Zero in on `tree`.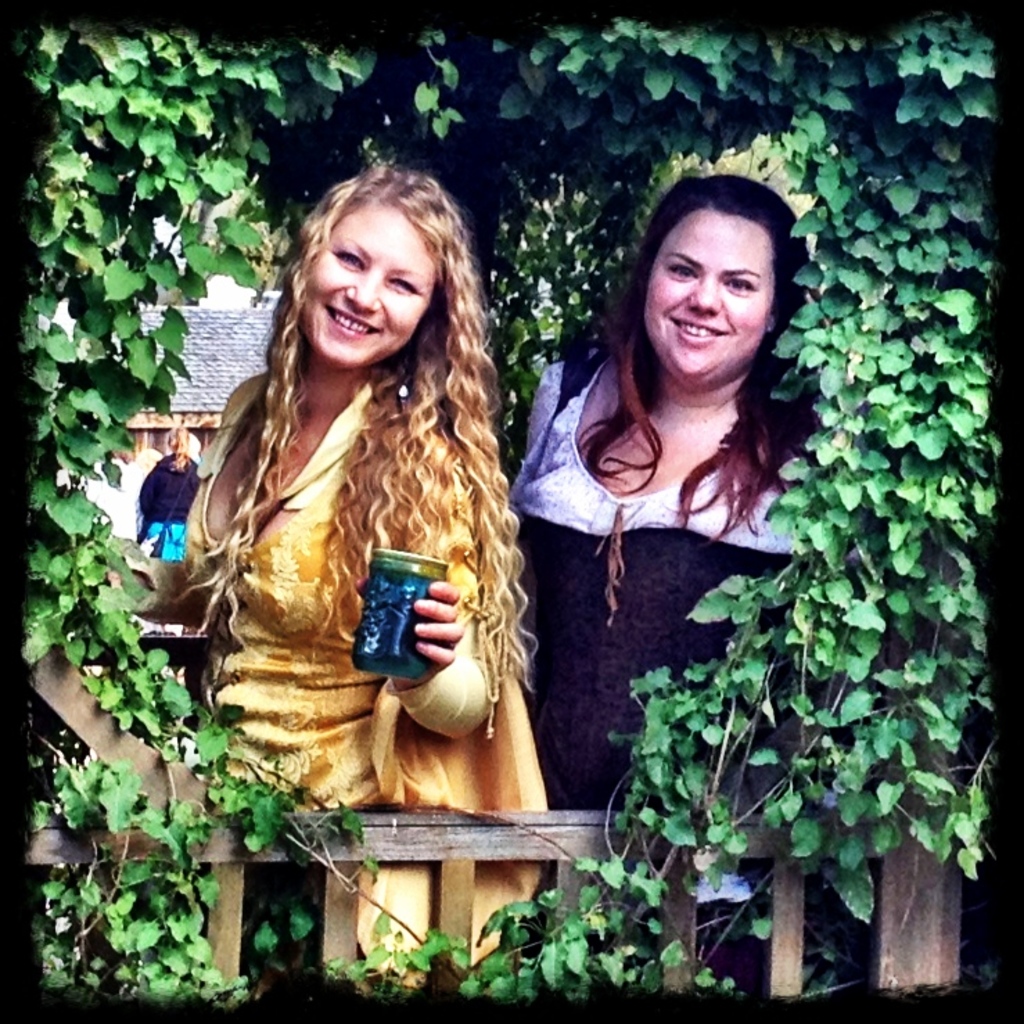
Zeroed in: region(28, 35, 1000, 1000).
